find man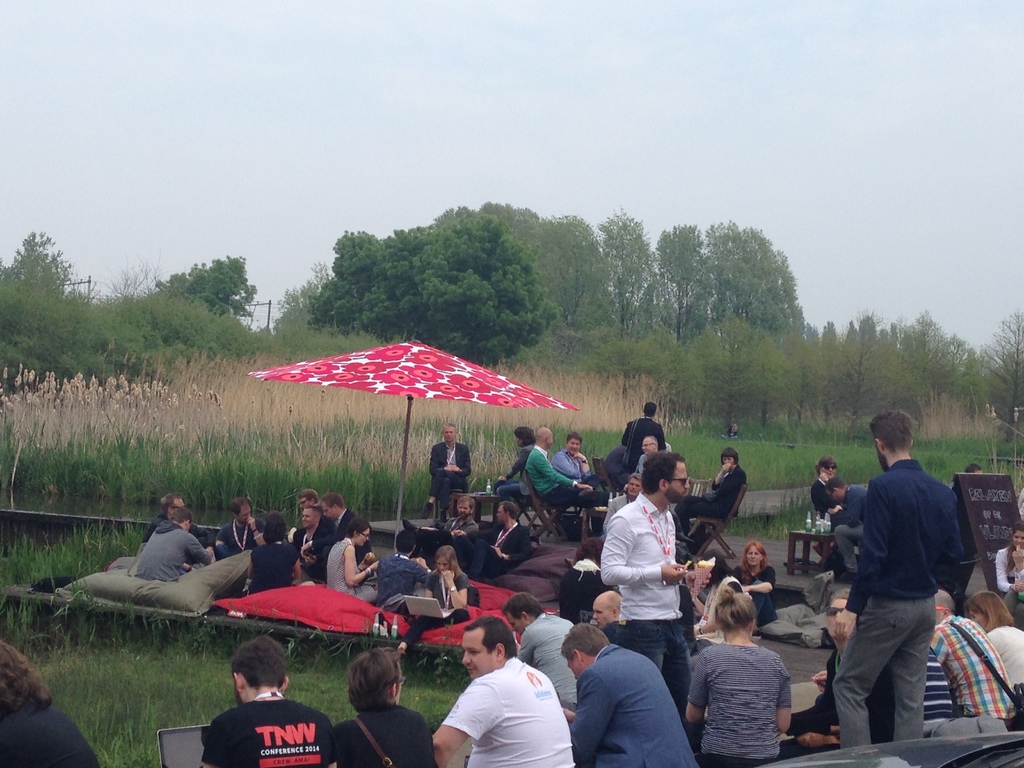
499/593/575/713
